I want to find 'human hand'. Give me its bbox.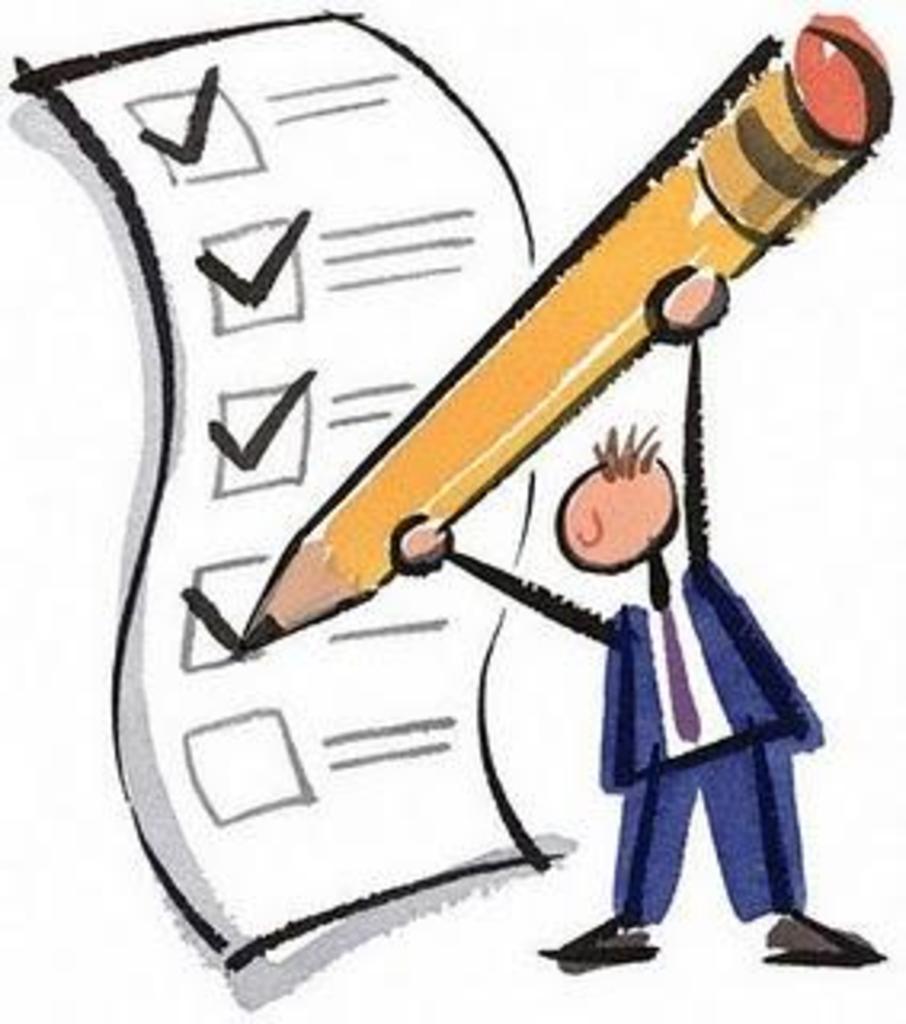
656,262,730,342.
